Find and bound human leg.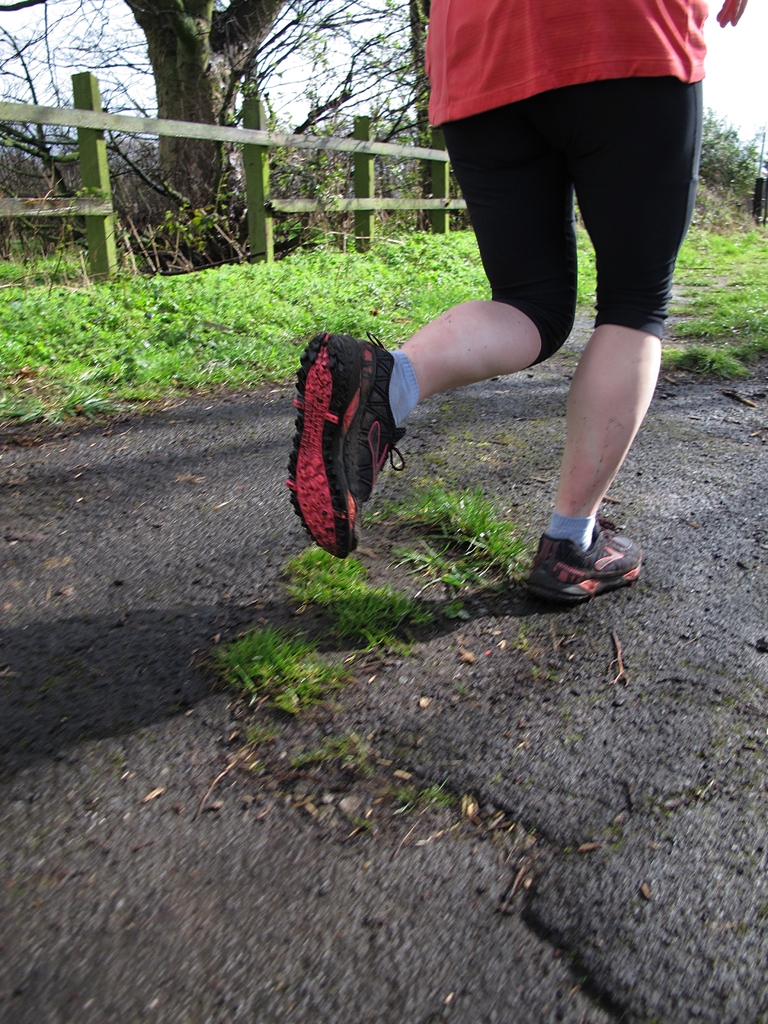
Bound: x1=285, y1=11, x2=579, y2=557.
